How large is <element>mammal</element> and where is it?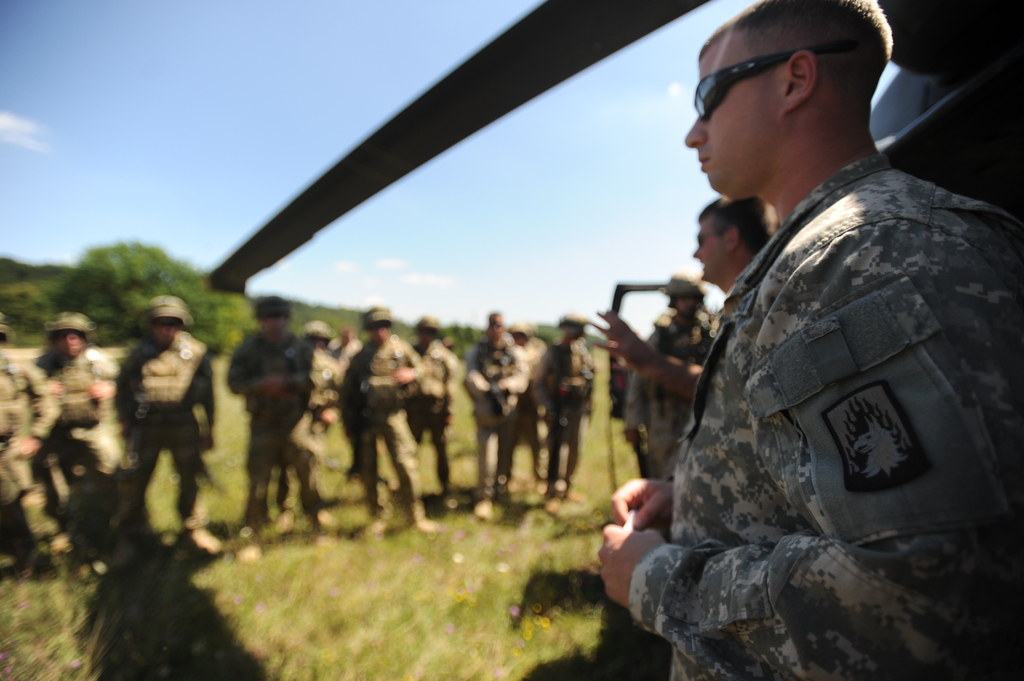
Bounding box: box=[31, 316, 118, 536].
